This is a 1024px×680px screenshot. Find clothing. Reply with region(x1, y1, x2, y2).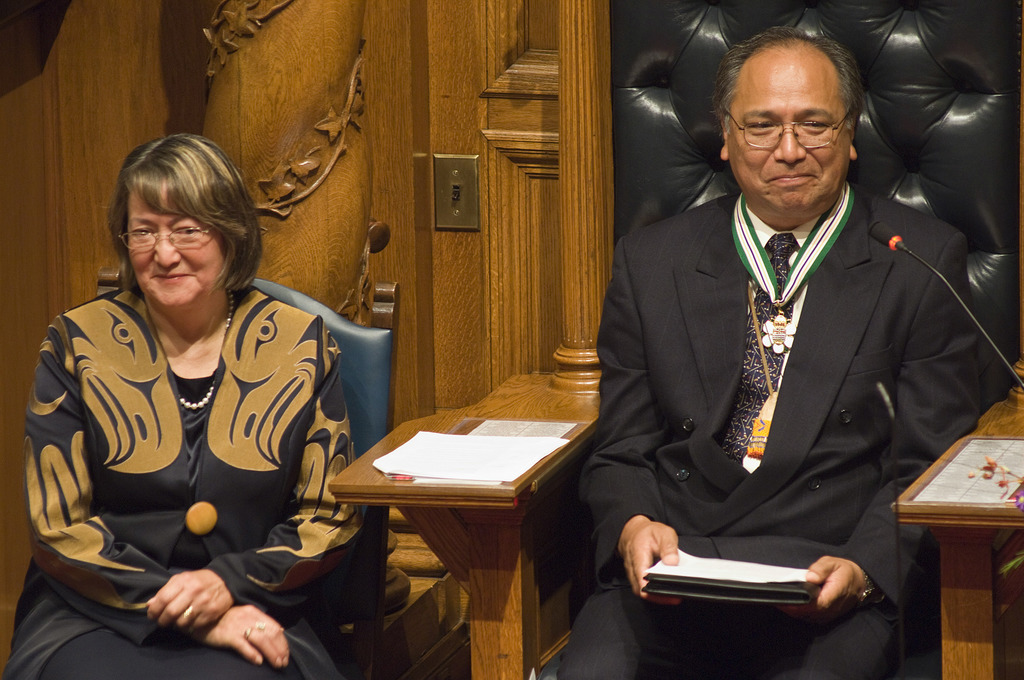
region(544, 181, 989, 679).
